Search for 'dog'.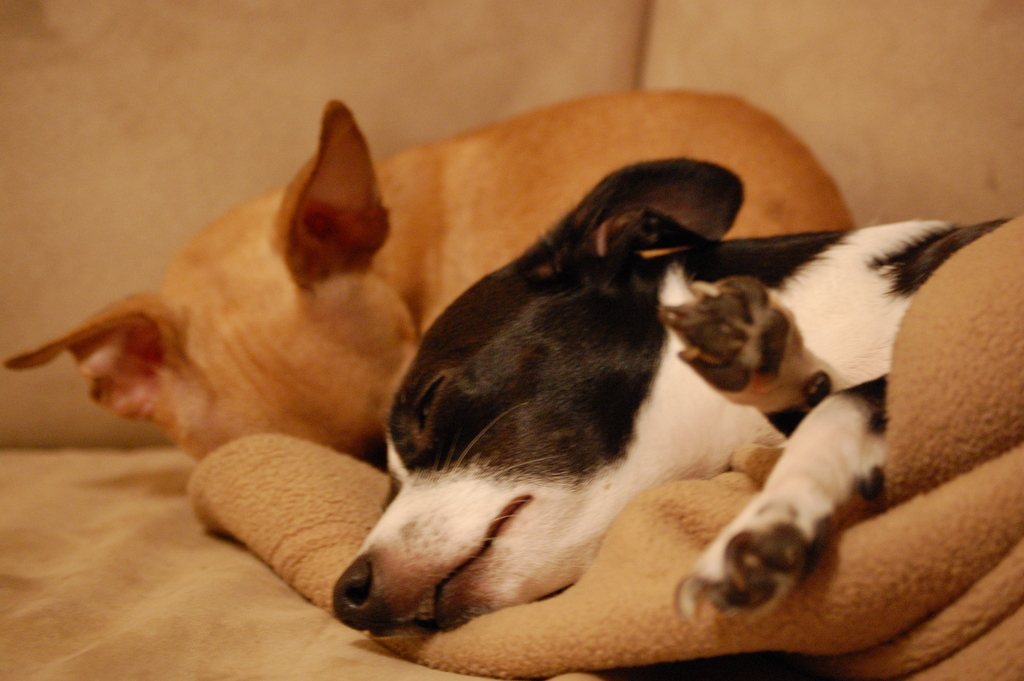
Found at rect(1, 88, 859, 464).
